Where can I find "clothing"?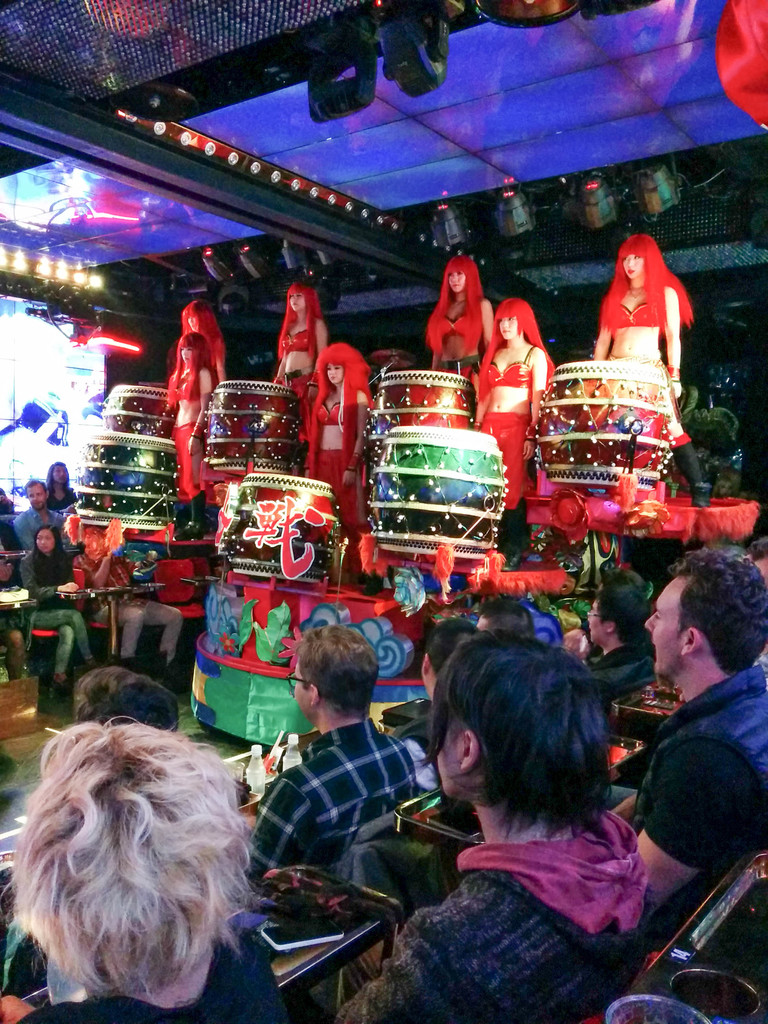
You can find it at bbox=[602, 650, 660, 693].
